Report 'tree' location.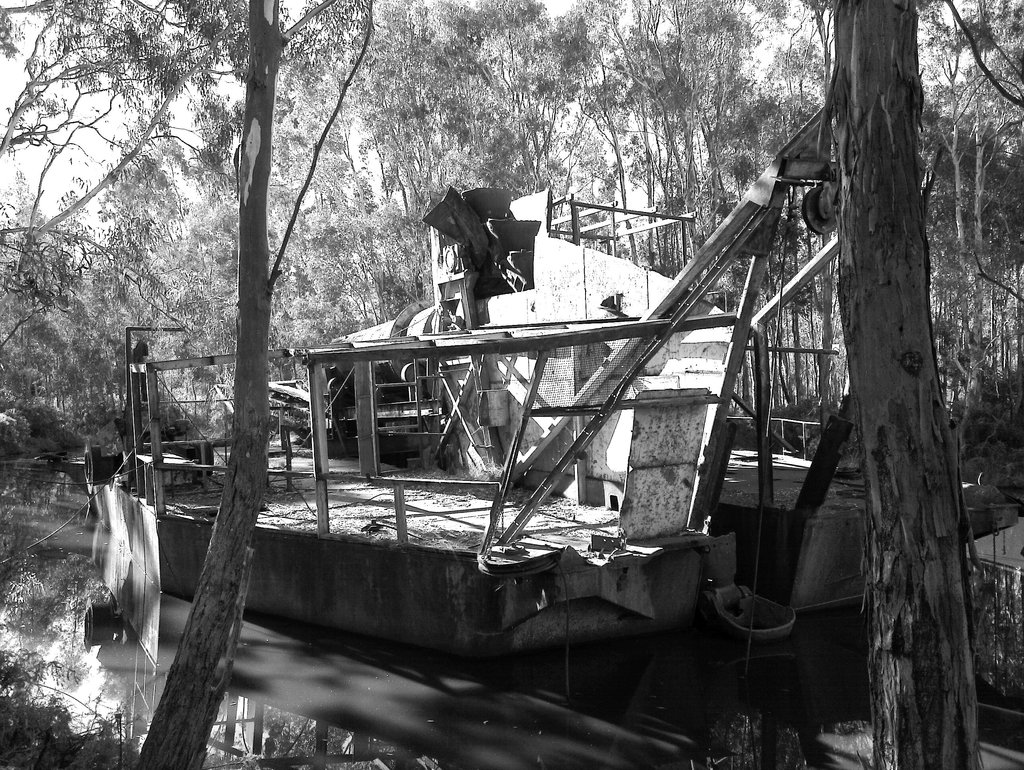
Report: [786, 0, 1023, 769].
